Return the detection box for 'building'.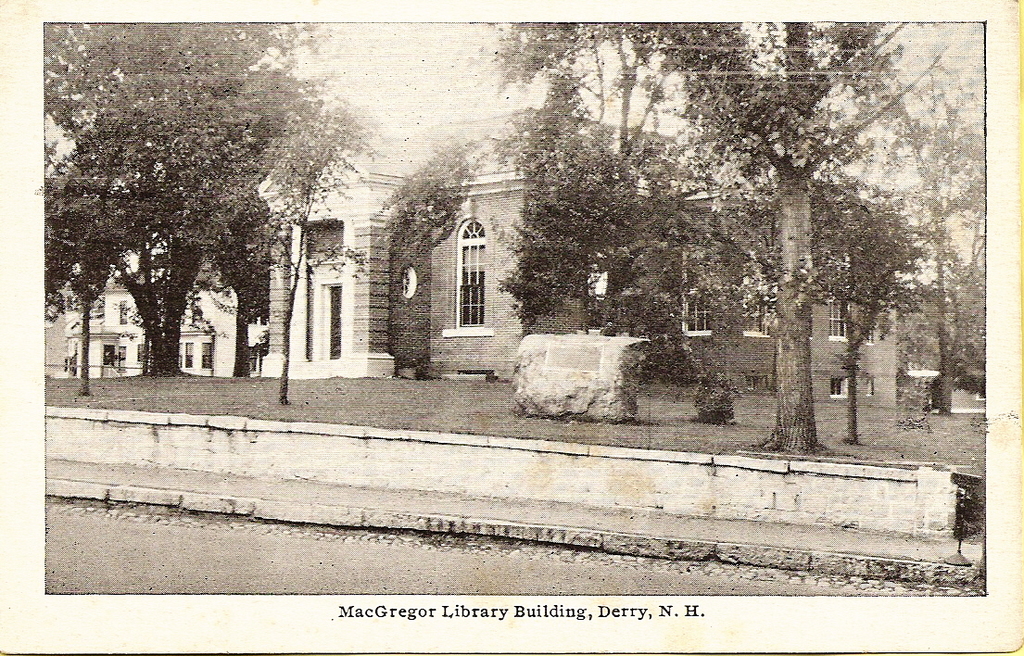
bbox=(385, 107, 897, 381).
